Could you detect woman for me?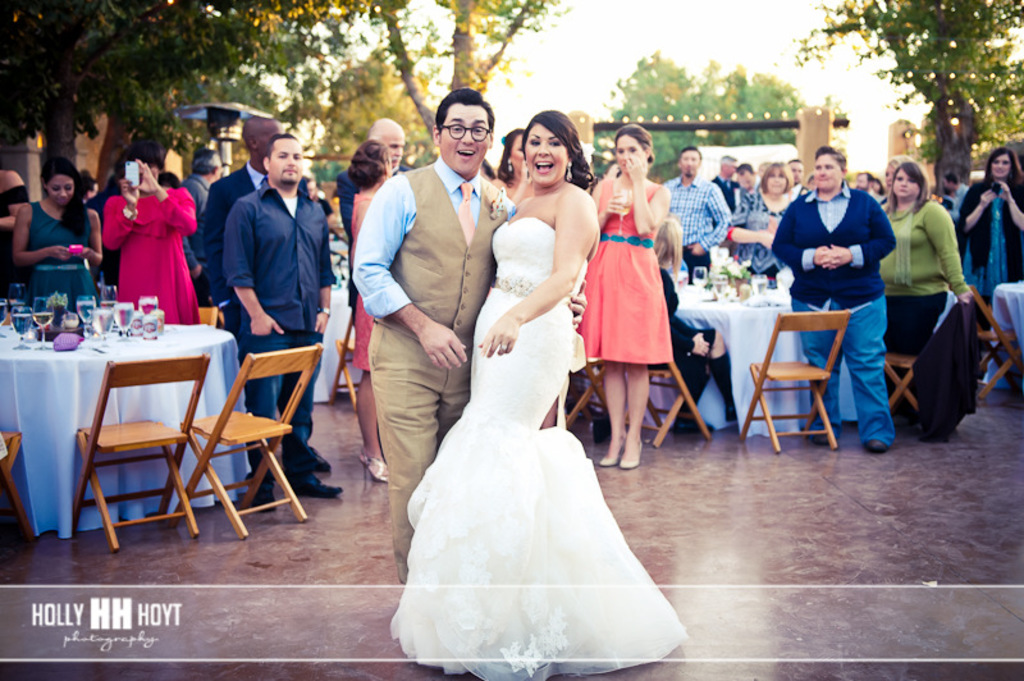
Detection result: box(15, 157, 108, 310).
